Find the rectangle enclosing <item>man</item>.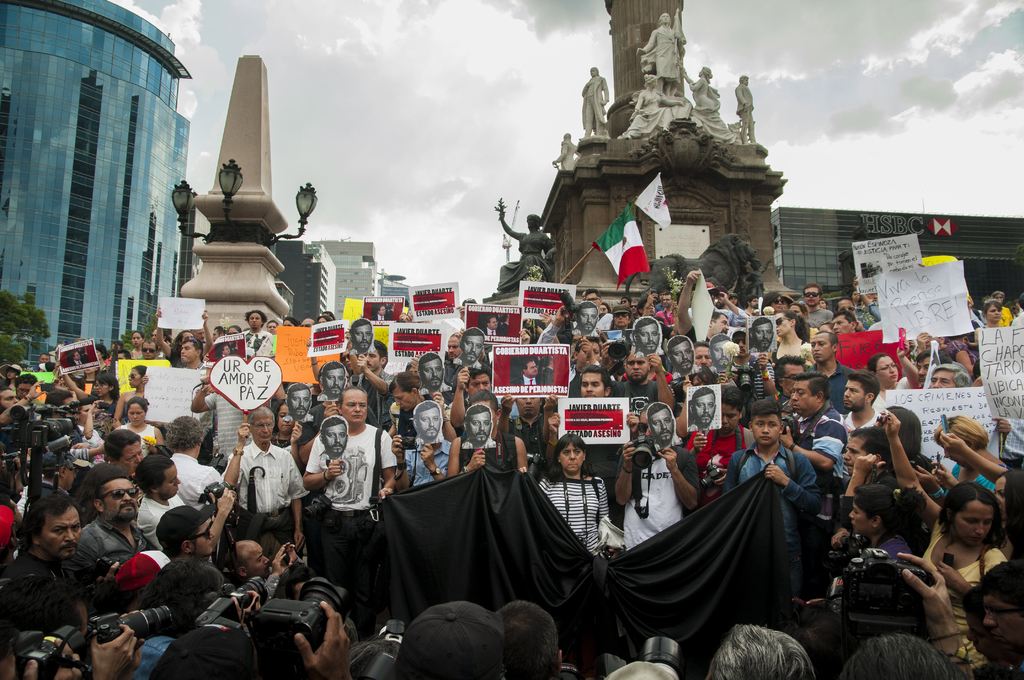
732:75:757:144.
